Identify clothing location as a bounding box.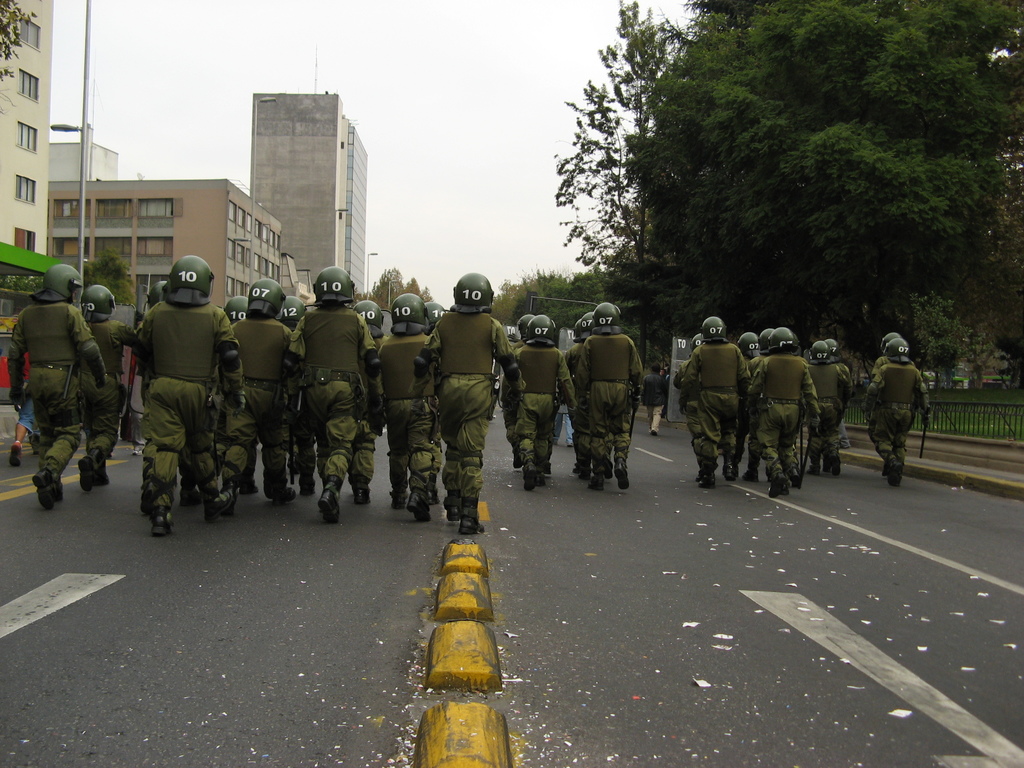
box(375, 328, 432, 495).
